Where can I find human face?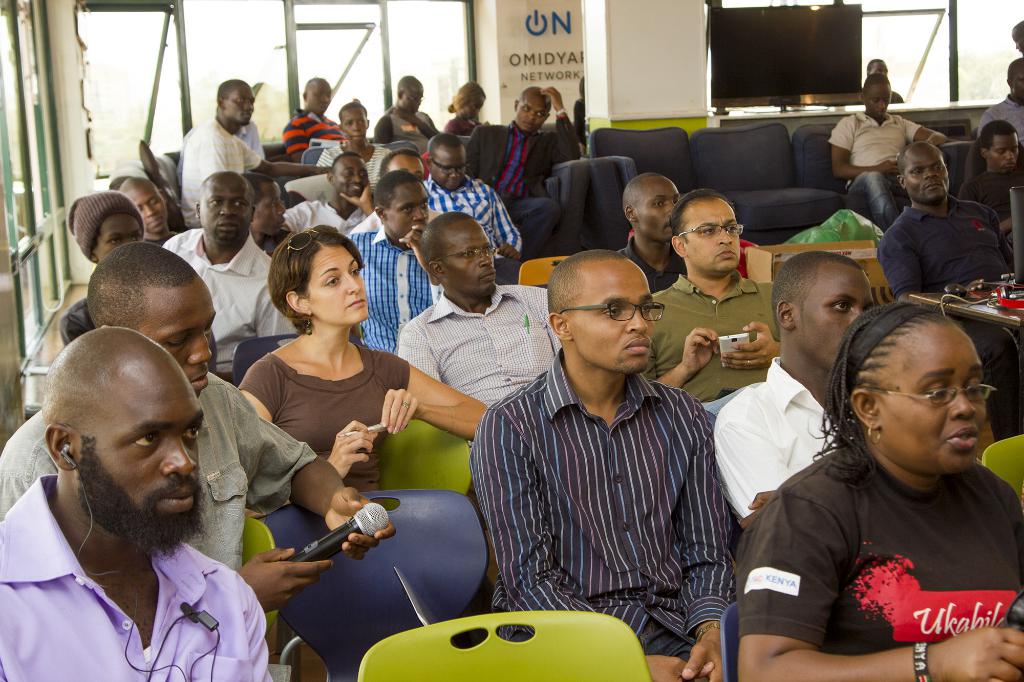
You can find it at x1=259 y1=189 x2=282 y2=236.
